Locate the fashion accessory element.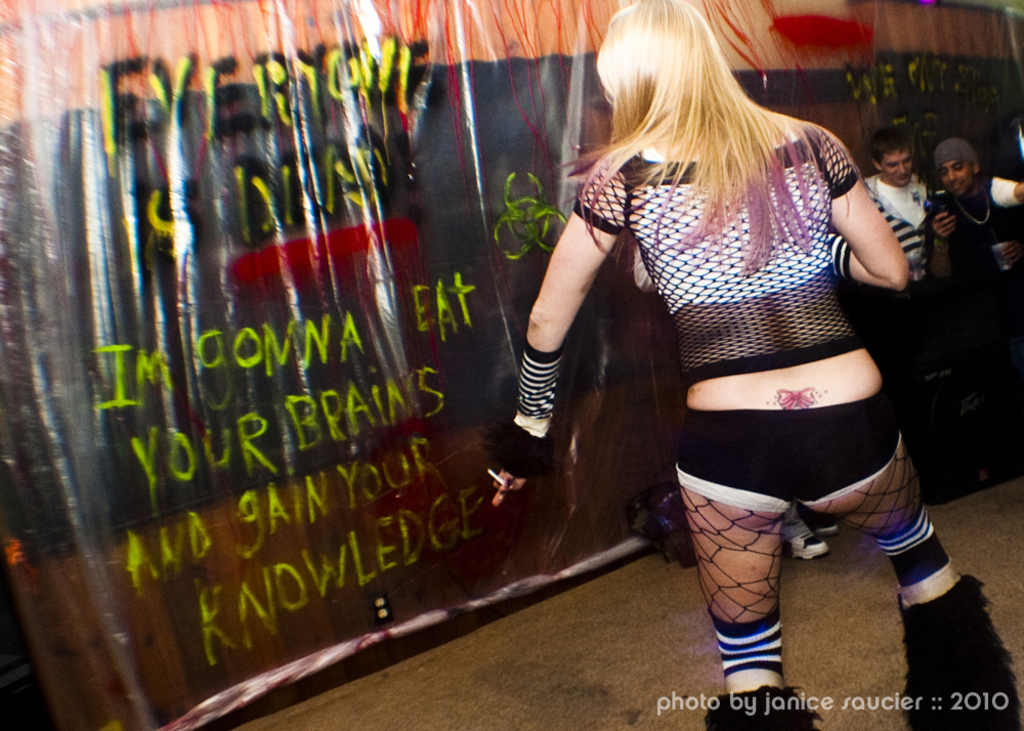
Element bbox: select_region(931, 140, 979, 170).
